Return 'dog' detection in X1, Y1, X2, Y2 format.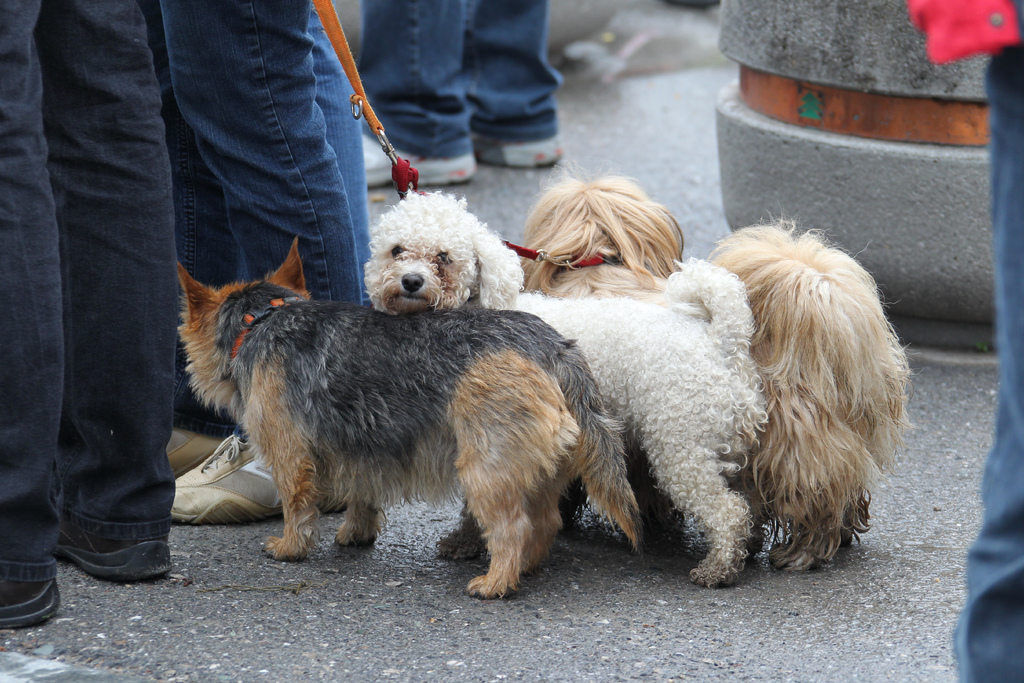
514, 158, 924, 573.
